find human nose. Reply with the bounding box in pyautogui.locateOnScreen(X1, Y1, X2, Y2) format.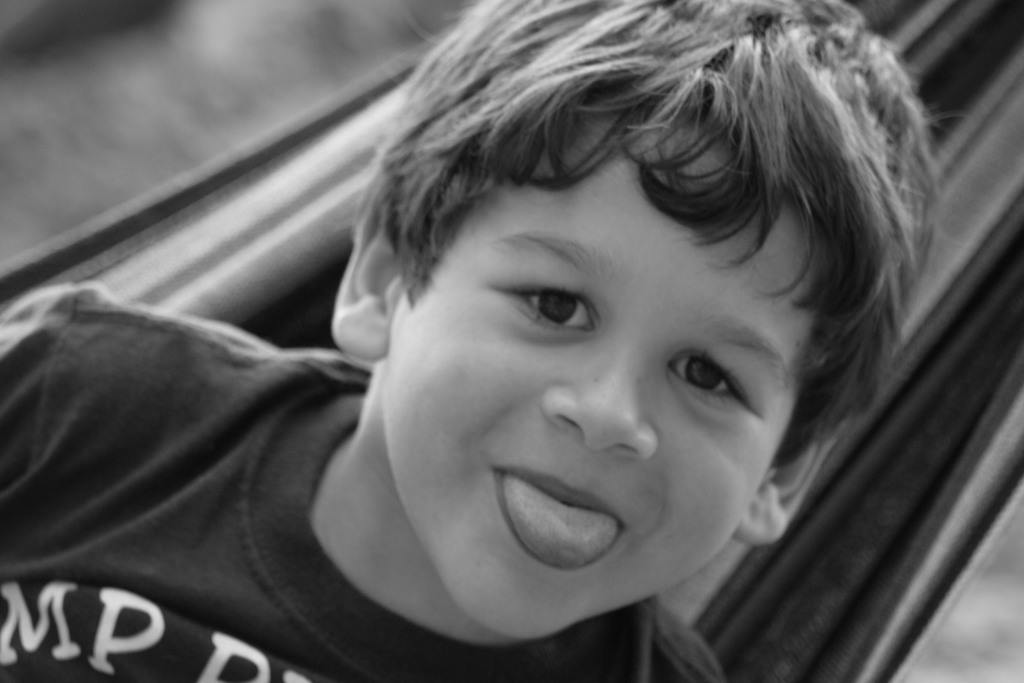
pyautogui.locateOnScreen(540, 339, 657, 458).
